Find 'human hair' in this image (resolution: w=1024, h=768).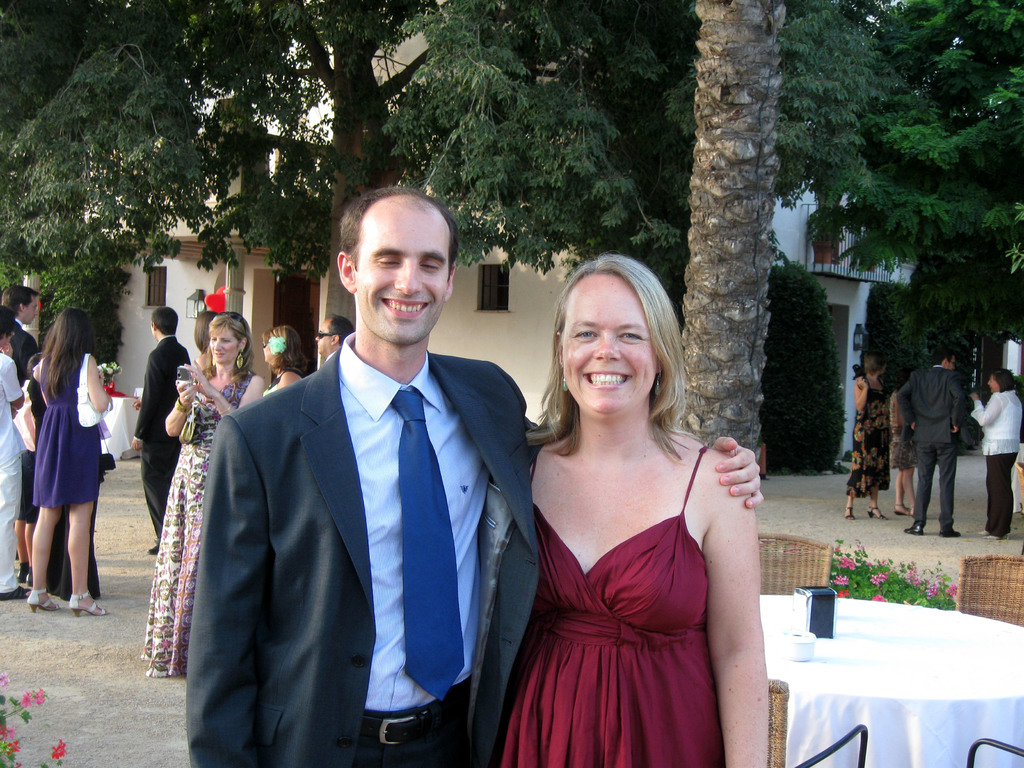
[x1=540, y1=264, x2=694, y2=477].
